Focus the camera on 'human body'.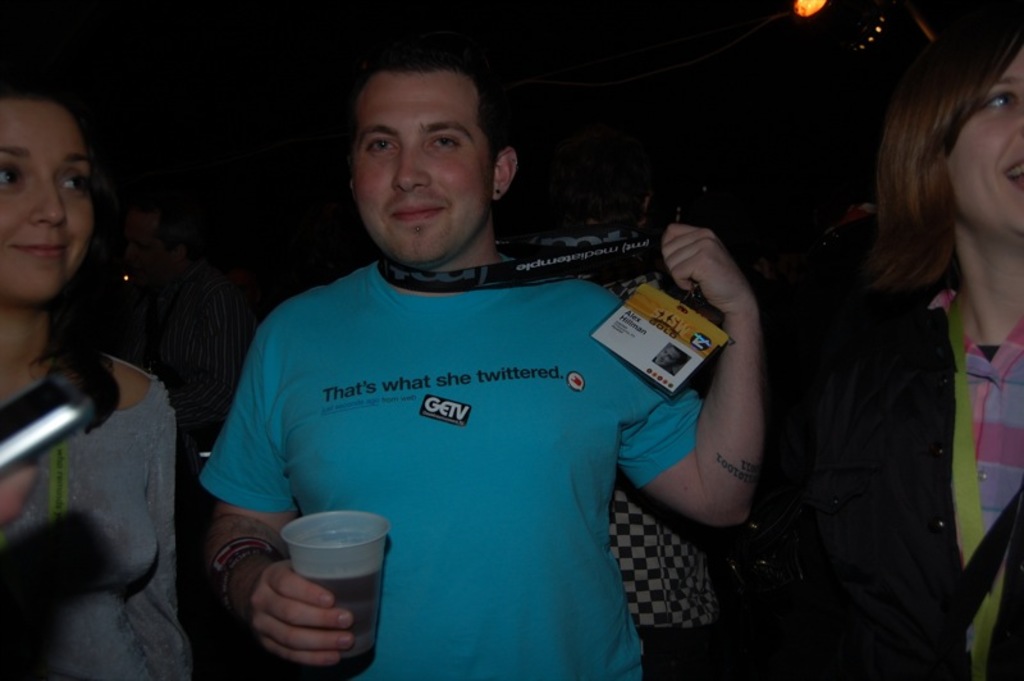
Focus region: bbox=[804, 280, 1023, 680].
